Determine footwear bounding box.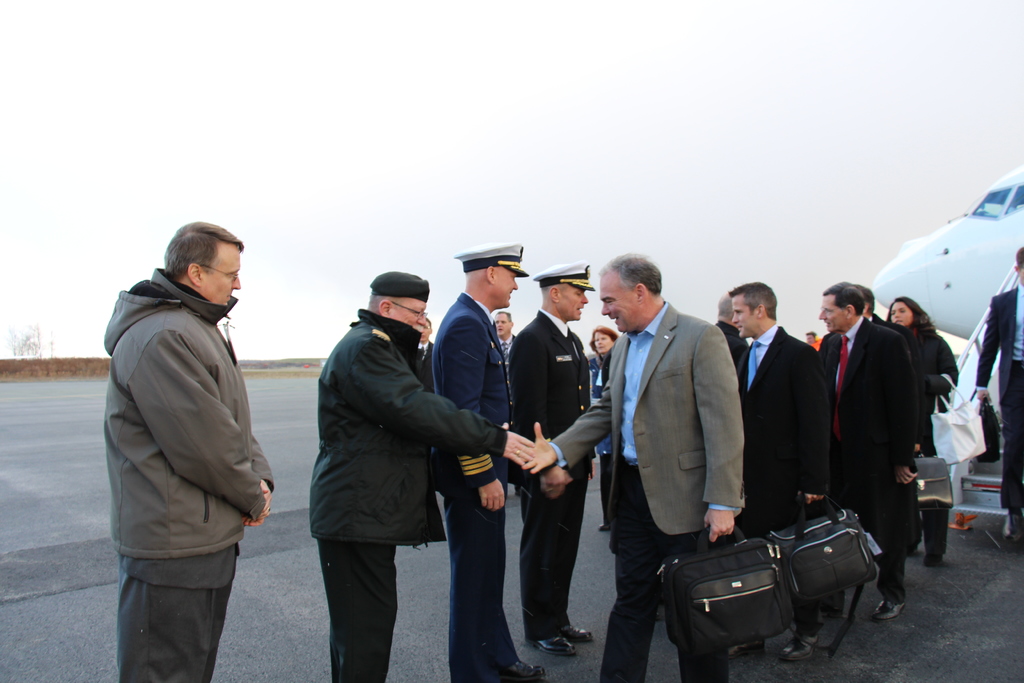
Determined: {"x1": 781, "y1": 636, "x2": 820, "y2": 657}.
